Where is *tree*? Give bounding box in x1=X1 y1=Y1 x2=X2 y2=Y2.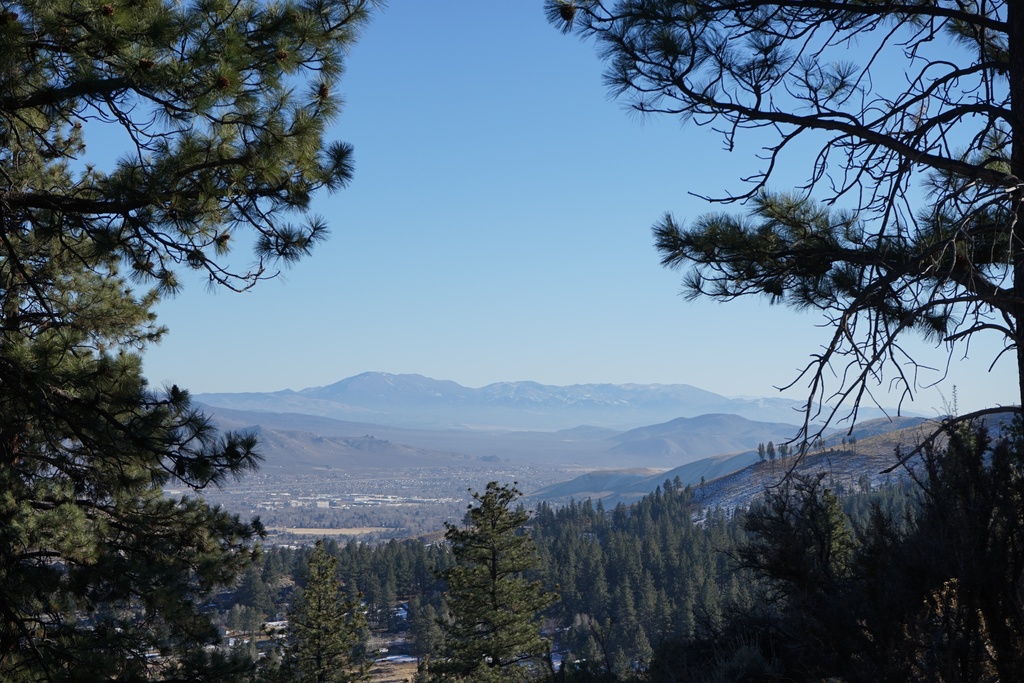
x1=844 y1=490 x2=861 y2=577.
